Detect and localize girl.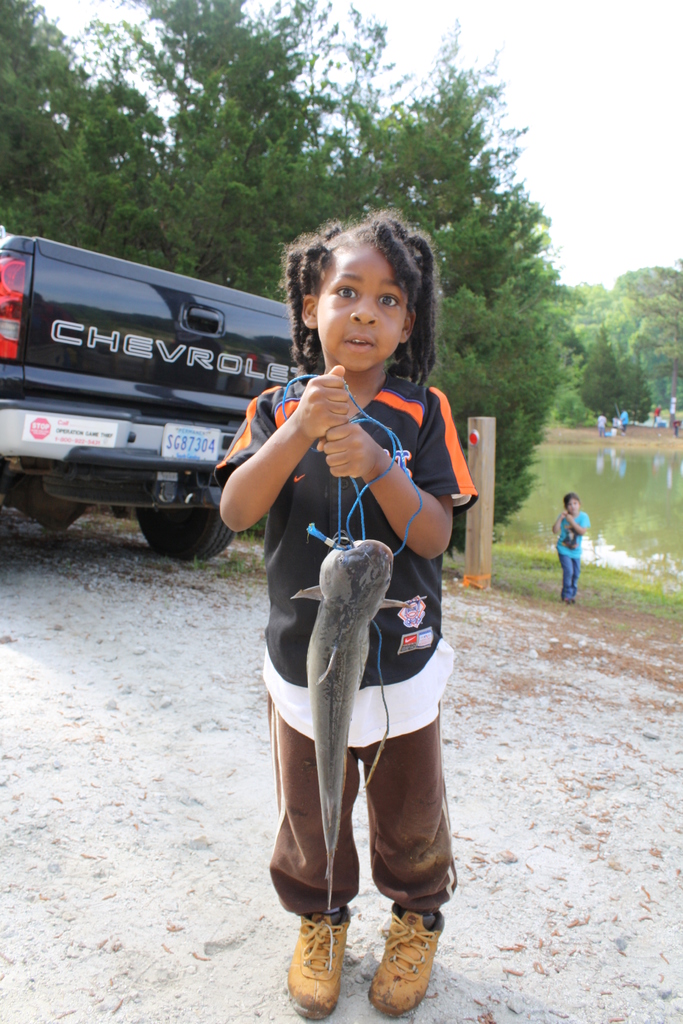
Localized at detection(213, 211, 481, 1023).
